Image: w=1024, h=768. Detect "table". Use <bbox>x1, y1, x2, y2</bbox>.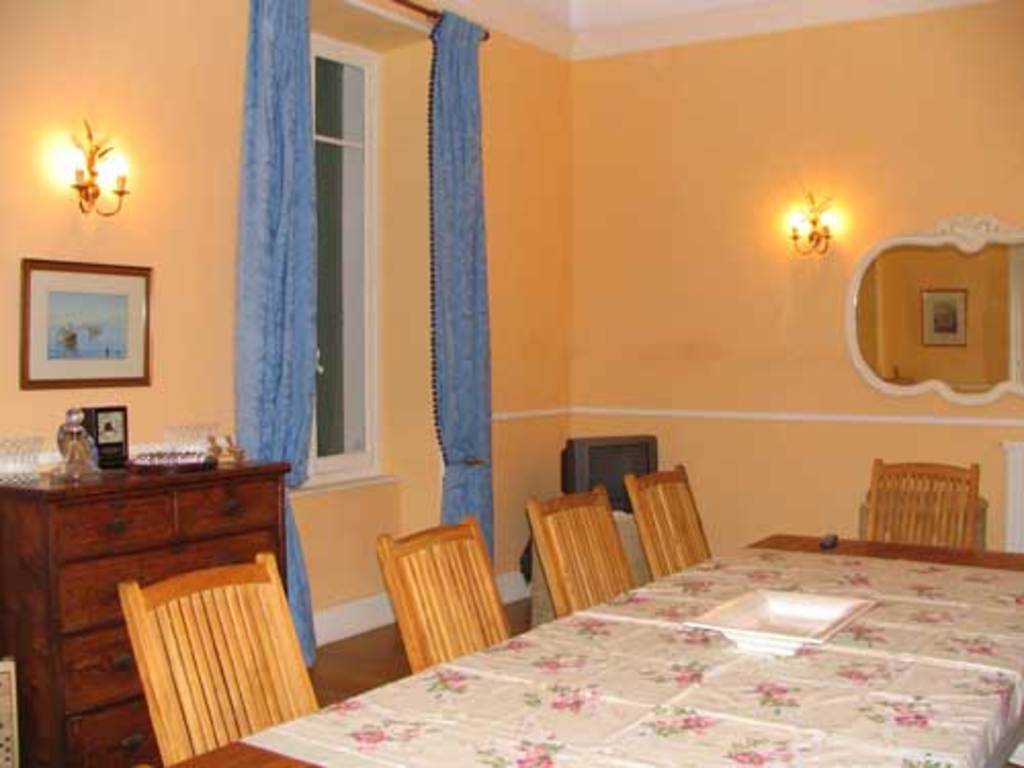
<bbox>2, 461, 305, 719</bbox>.
